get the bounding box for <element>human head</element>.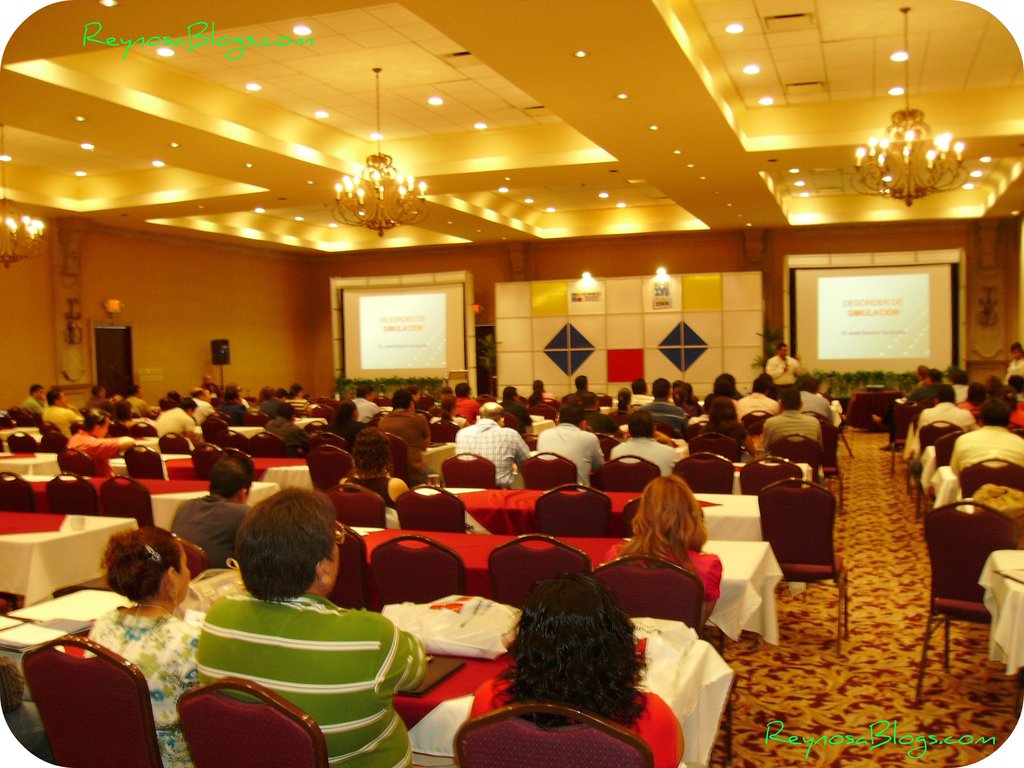
<box>261,383,275,400</box>.
